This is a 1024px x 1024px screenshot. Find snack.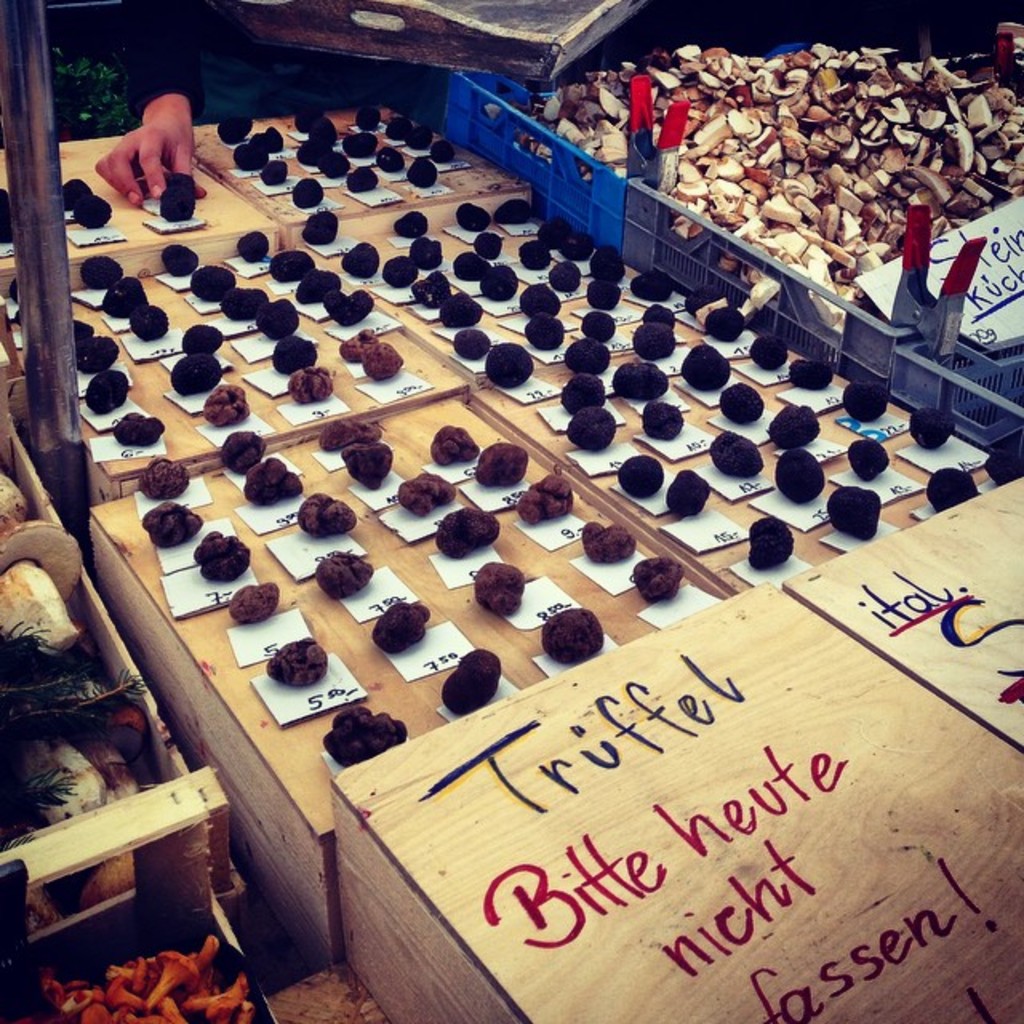
Bounding box: detection(686, 283, 720, 312).
